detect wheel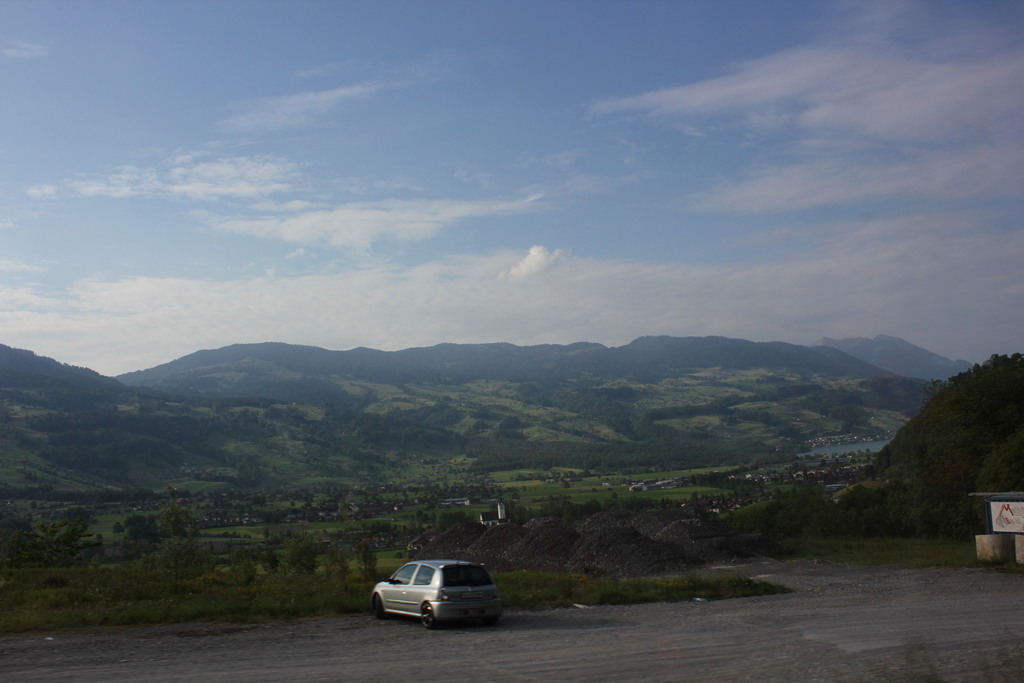
(x1=421, y1=602, x2=436, y2=629)
